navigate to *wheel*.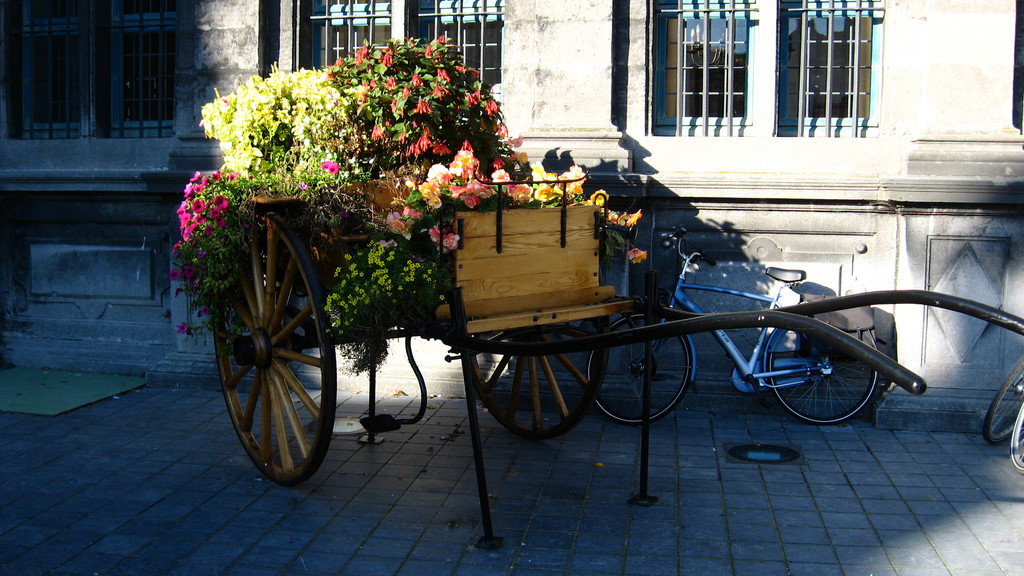
Navigation target: (left=454, top=314, right=609, bottom=445).
